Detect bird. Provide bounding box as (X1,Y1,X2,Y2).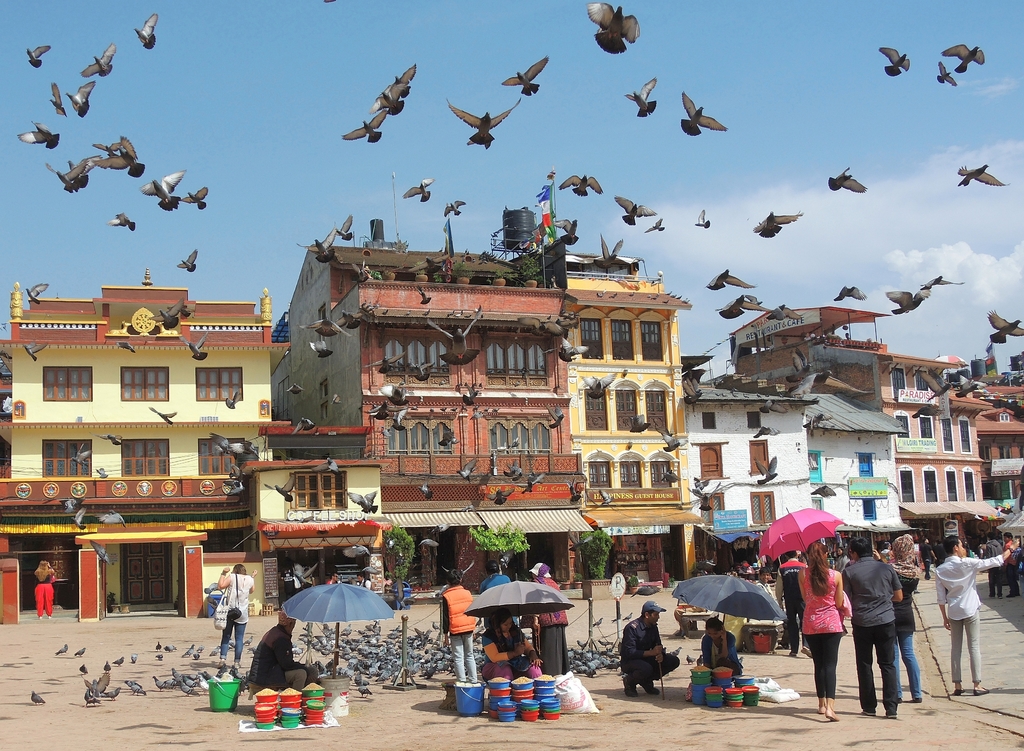
(591,1,640,58).
